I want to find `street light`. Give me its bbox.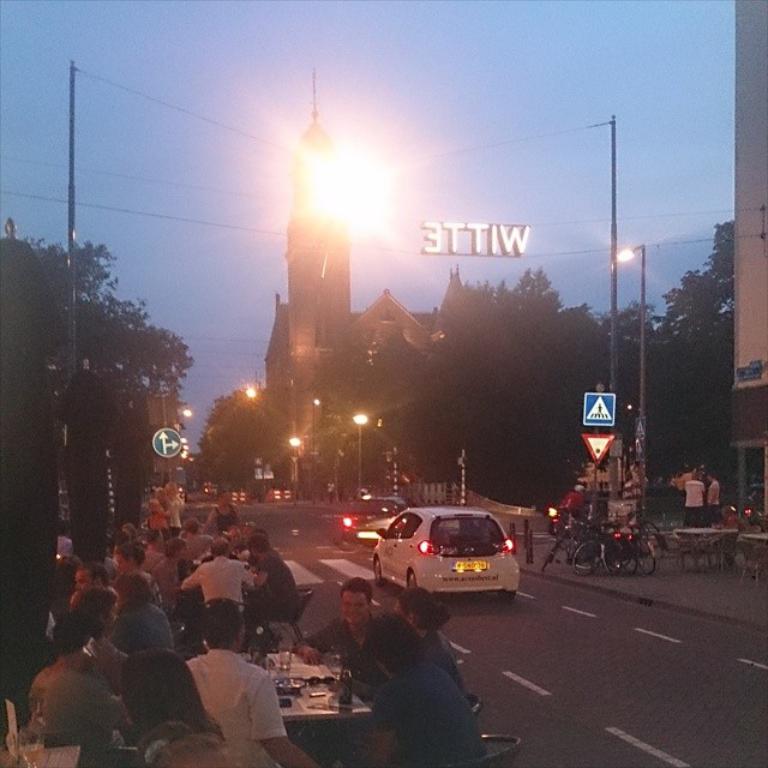
{"x1": 288, "y1": 431, "x2": 305, "y2": 492}.
